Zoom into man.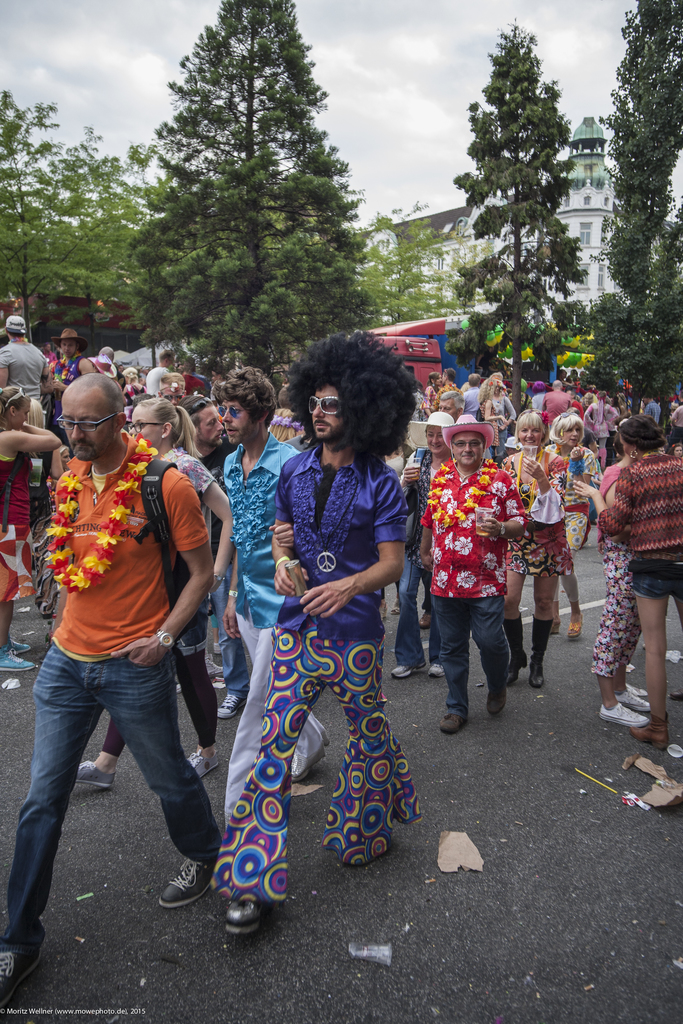
Zoom target: rect(145, 350, 176, 394).
